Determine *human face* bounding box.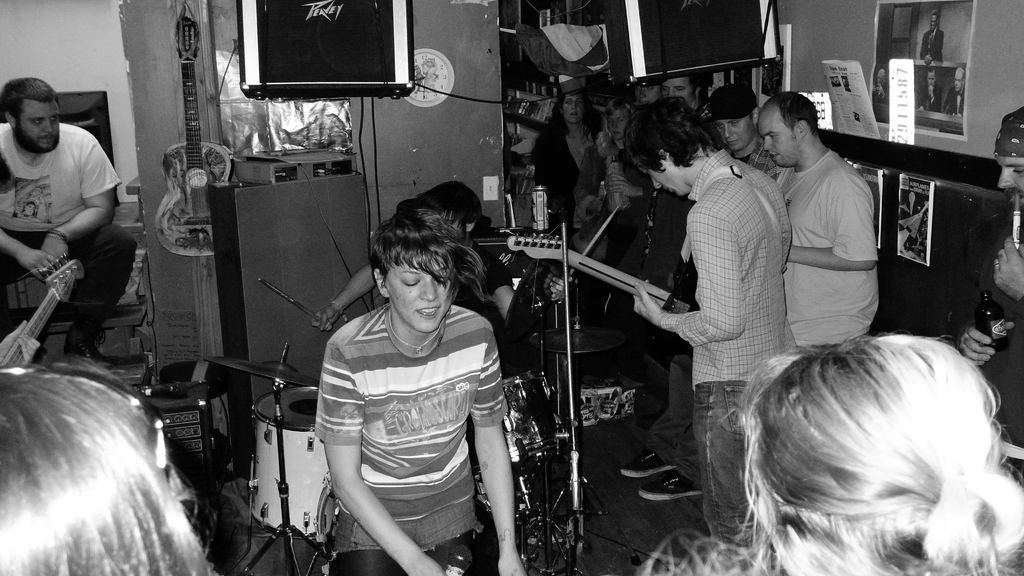
Determined: left=567, top=97, right=586, bottom=127.
